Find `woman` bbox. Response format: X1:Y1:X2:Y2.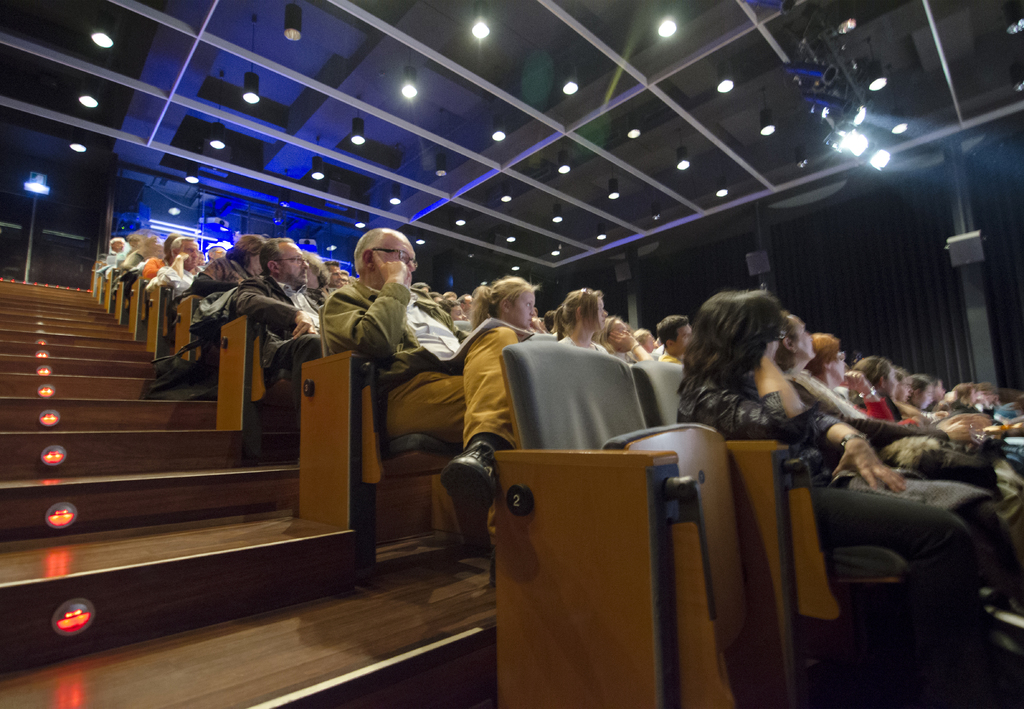
678:286:977:568.
